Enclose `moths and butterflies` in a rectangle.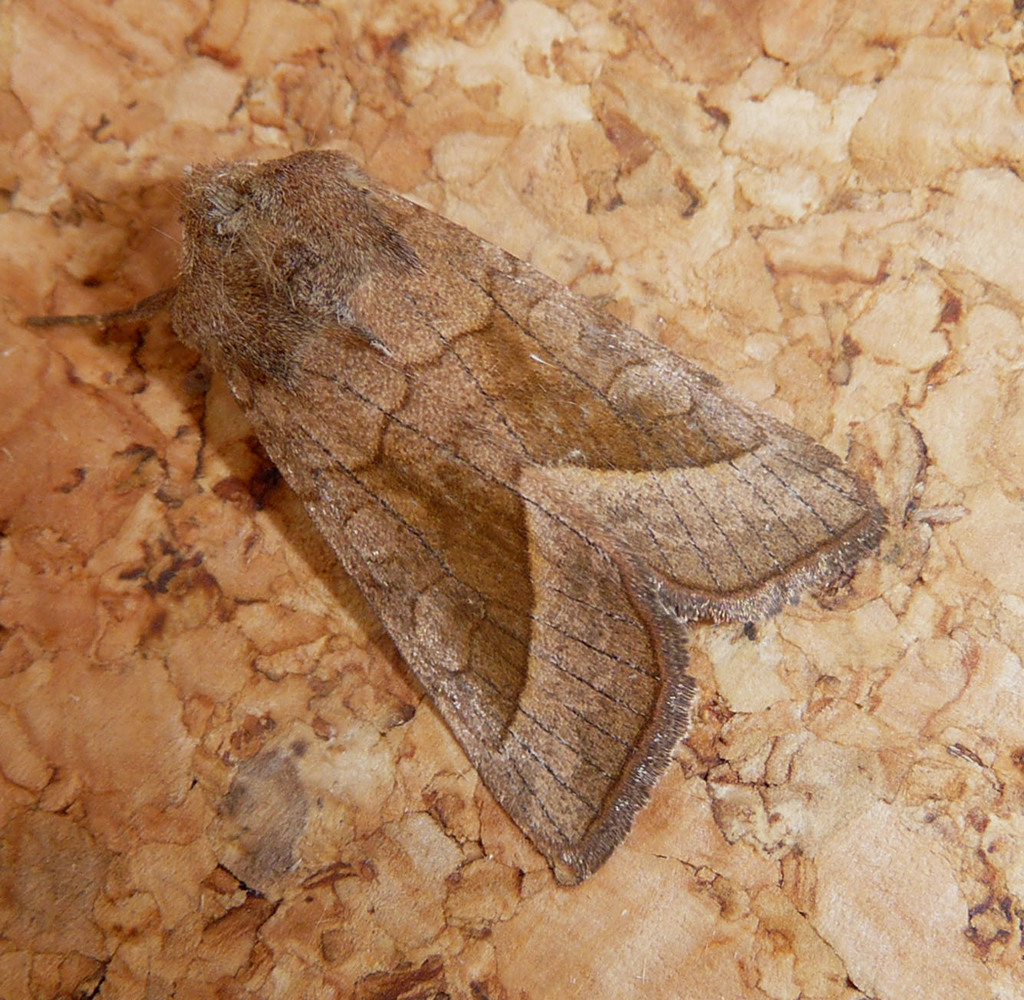
19, 144, 899, 899.
